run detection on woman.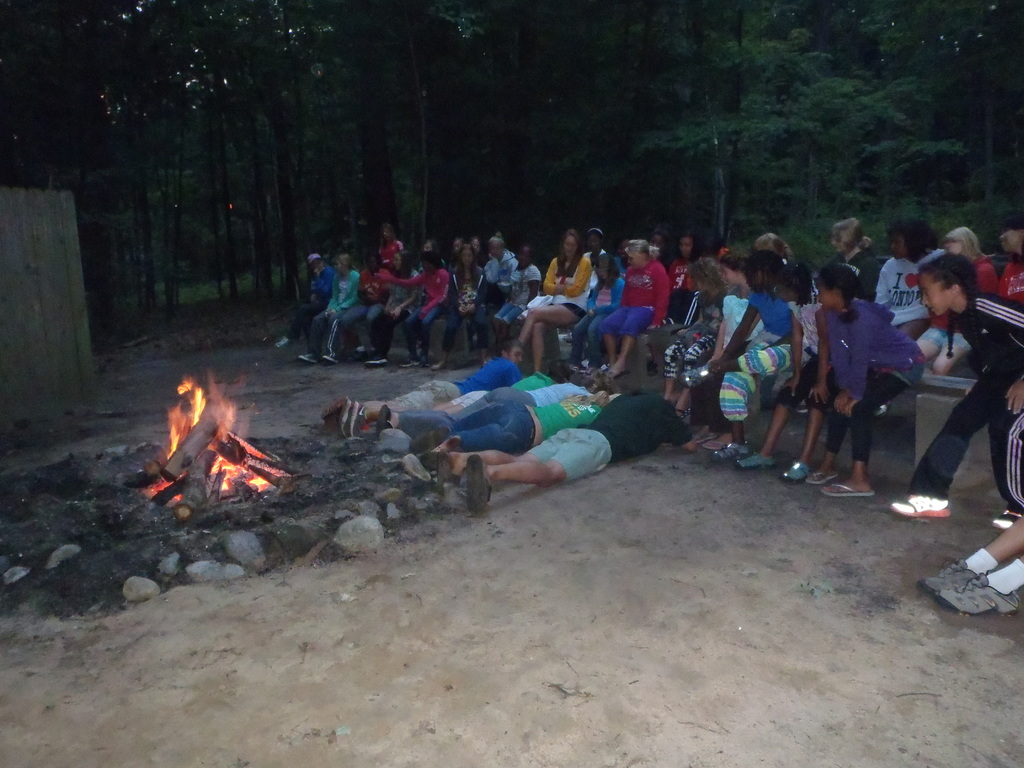
Result: [372, 251, 454, 372].
